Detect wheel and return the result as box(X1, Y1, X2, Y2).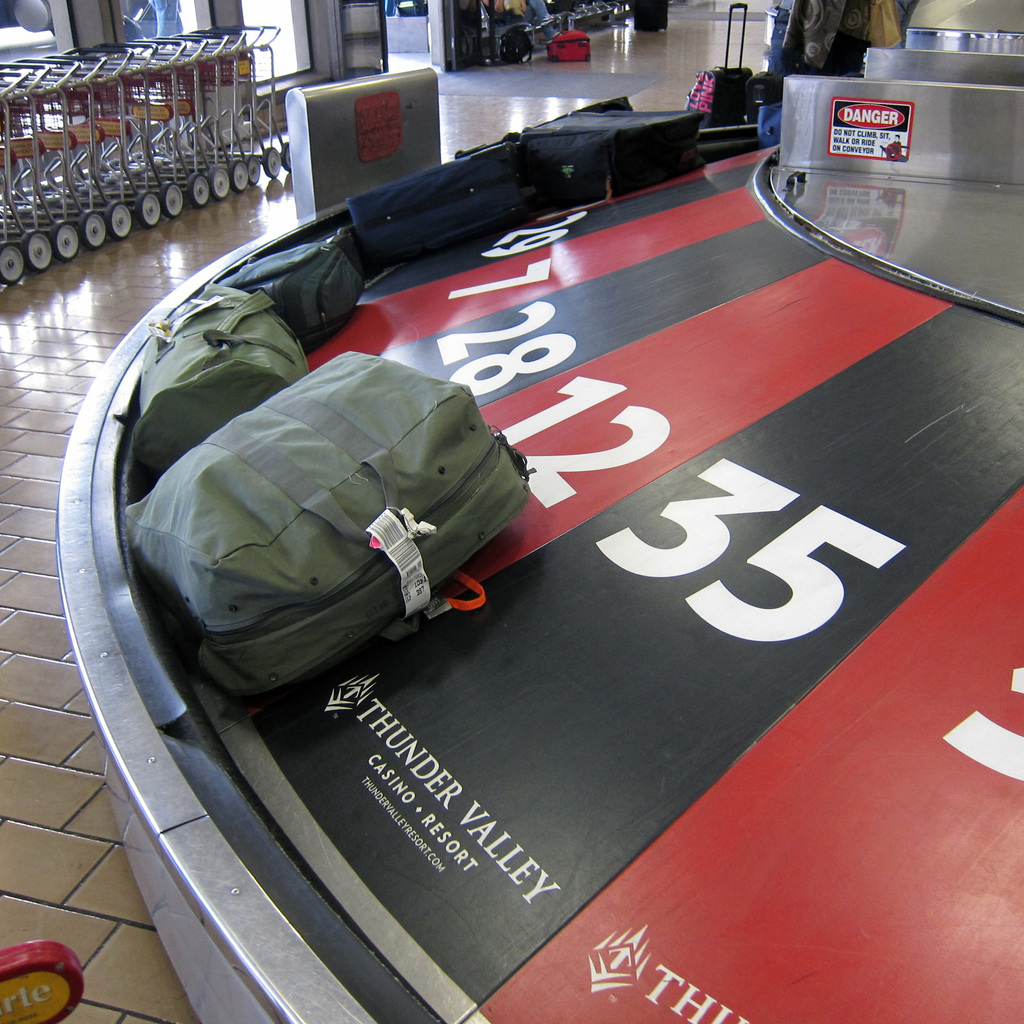
box(0, 244, 29, 286).
